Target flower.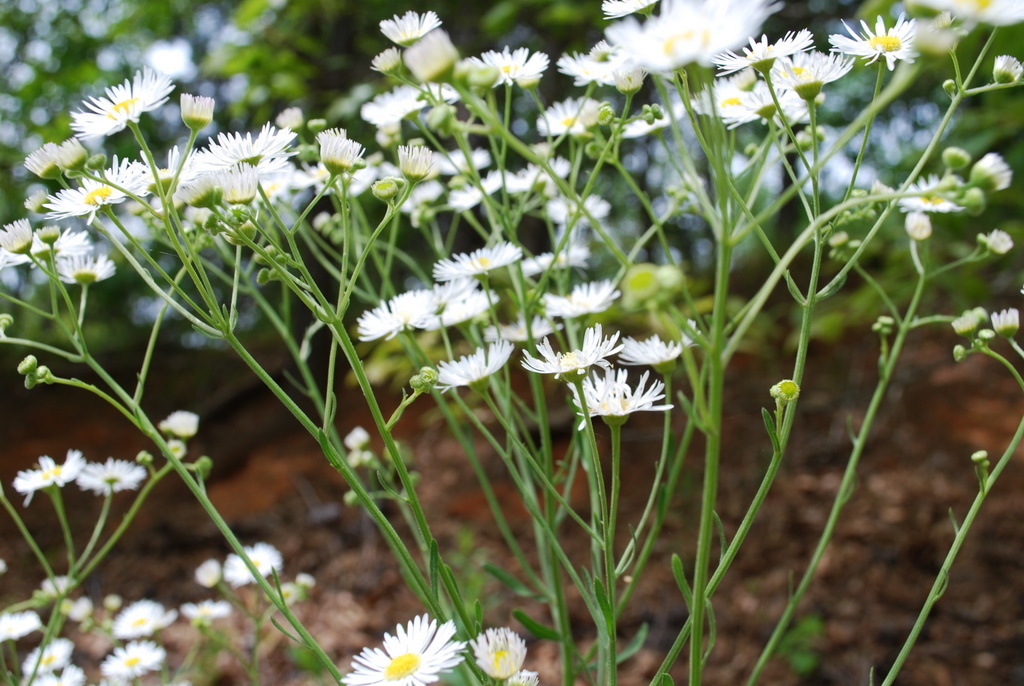
Target region: <bbox>442, 162, 507, 211</bbox>.
